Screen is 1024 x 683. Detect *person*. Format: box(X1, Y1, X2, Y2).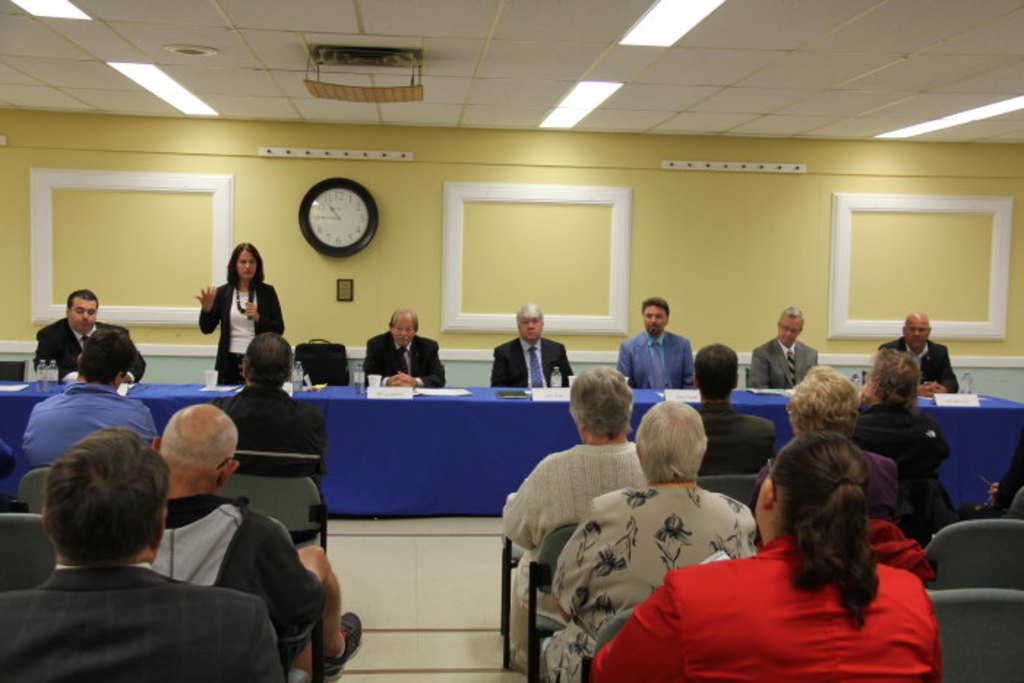
box(358, 309, 445, 393).
